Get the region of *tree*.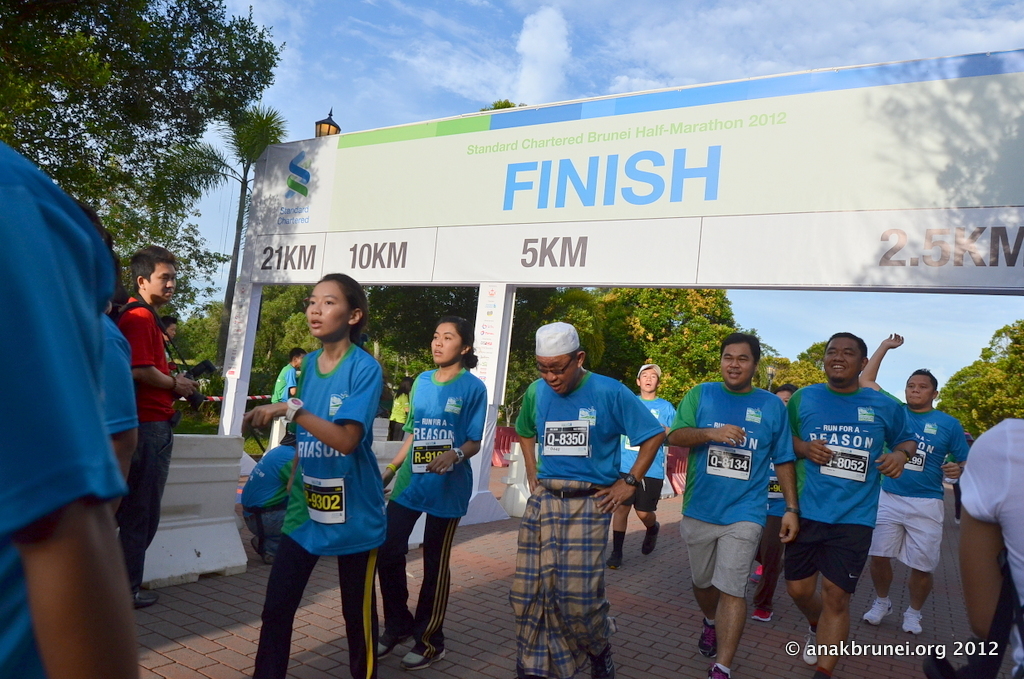
detection(286, 280, 484, 366).
